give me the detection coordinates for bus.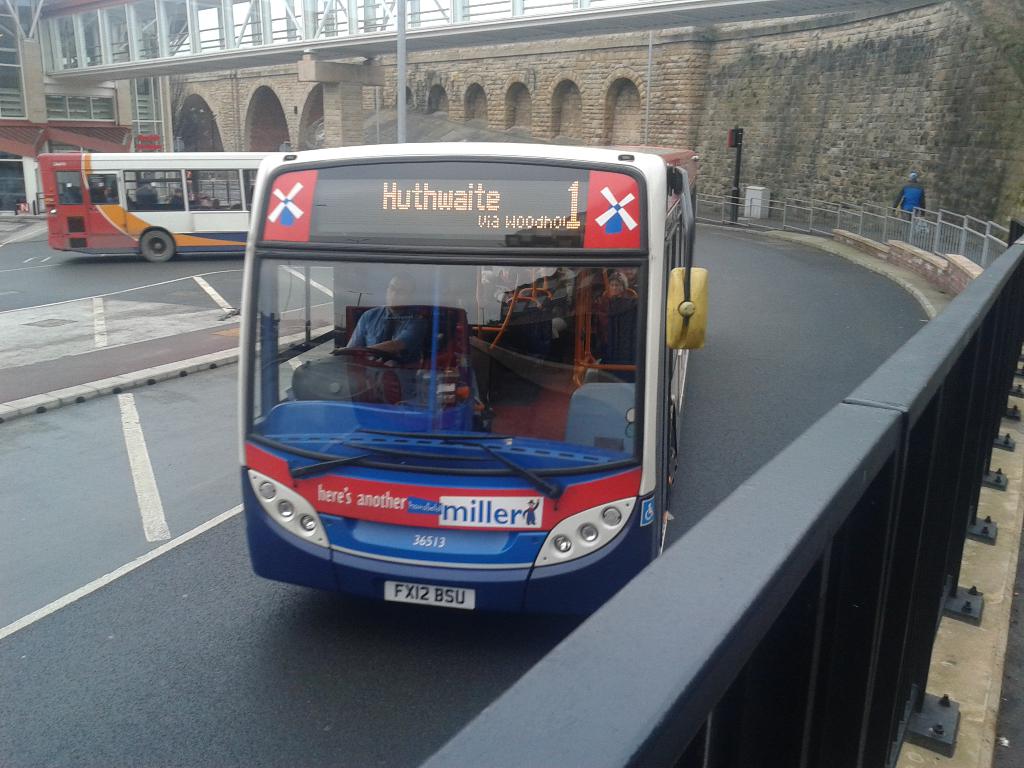
l=241, t=144, r=710, b=615.
